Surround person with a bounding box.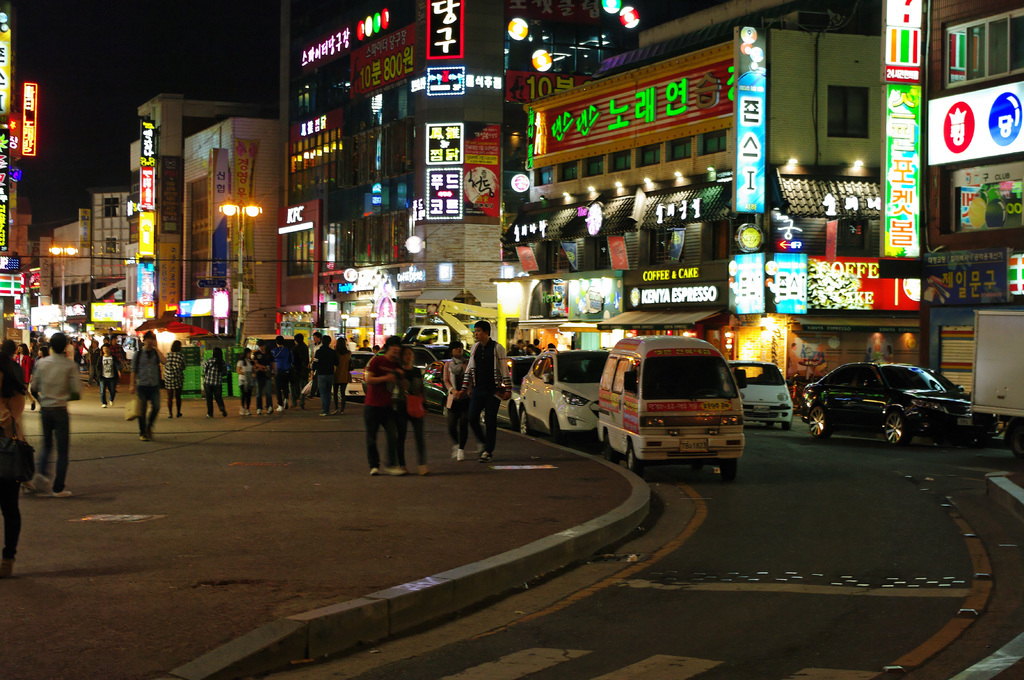
<bbox>167, 336, 195, 417</bbox>.
